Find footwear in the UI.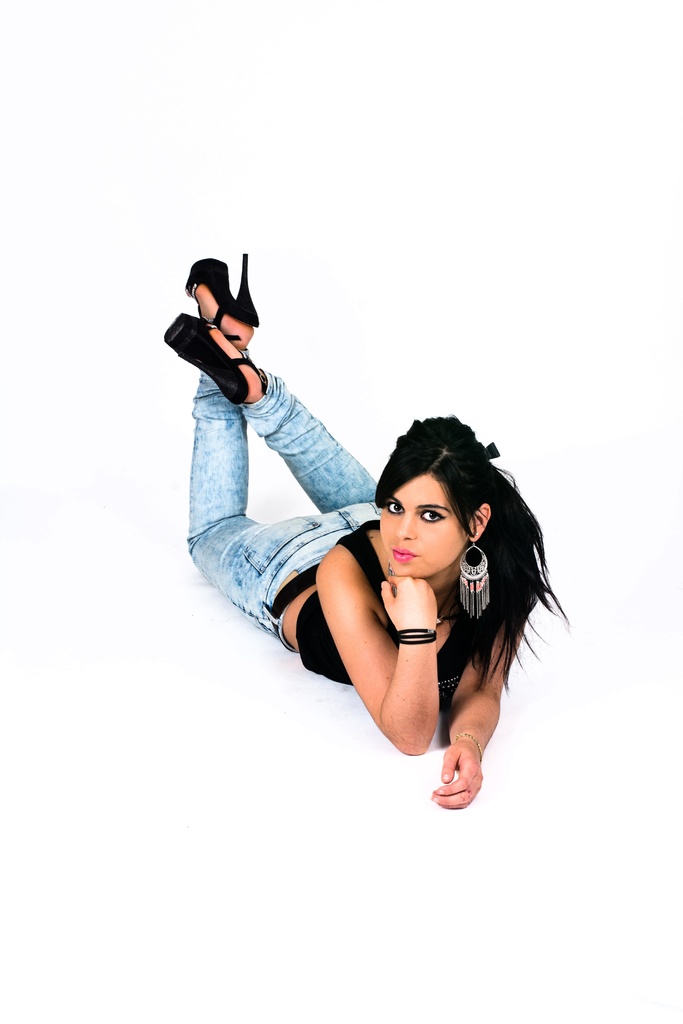
UI element at [left=181, top=259, right=260, bottom=401].
